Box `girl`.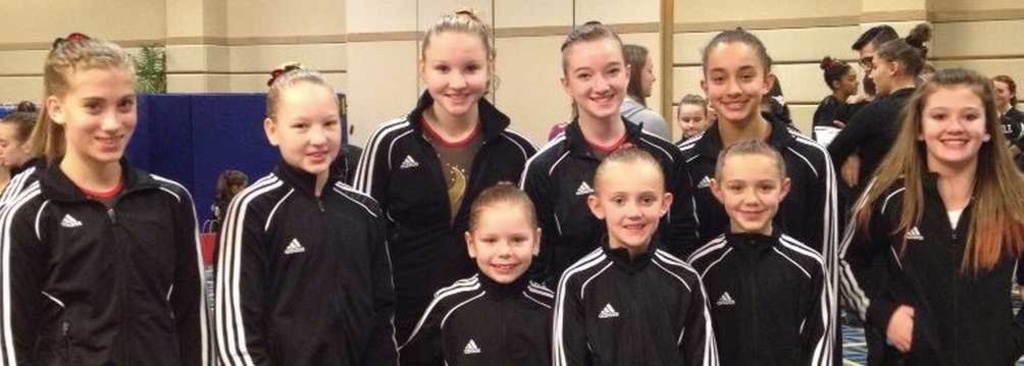
840, 70, 1023, 365.
